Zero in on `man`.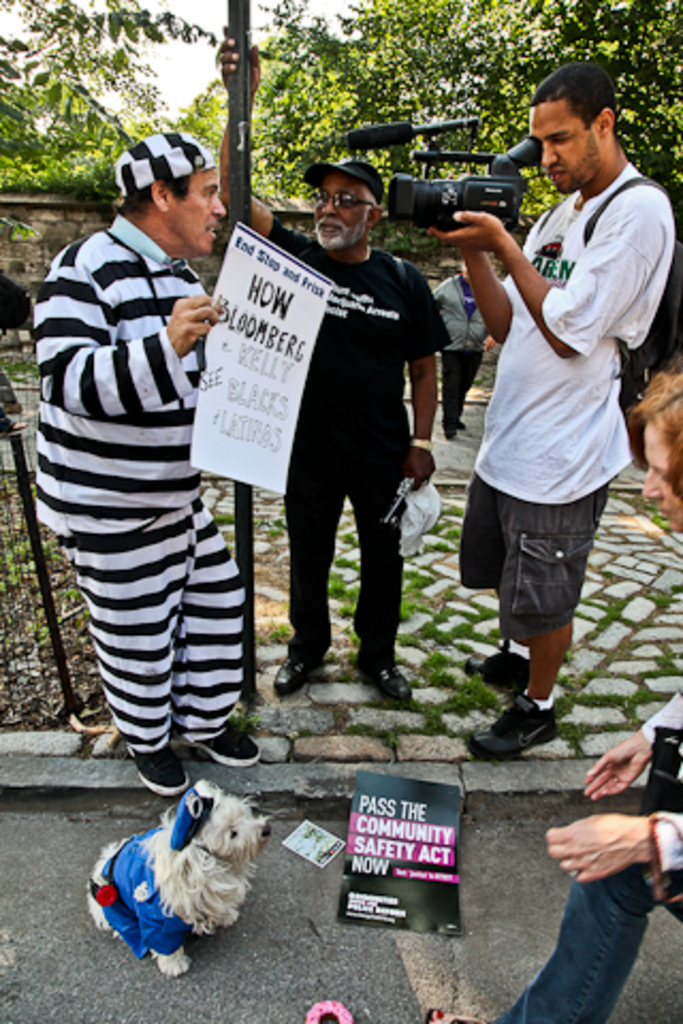
Zeroed in: 205:32:438:706.
